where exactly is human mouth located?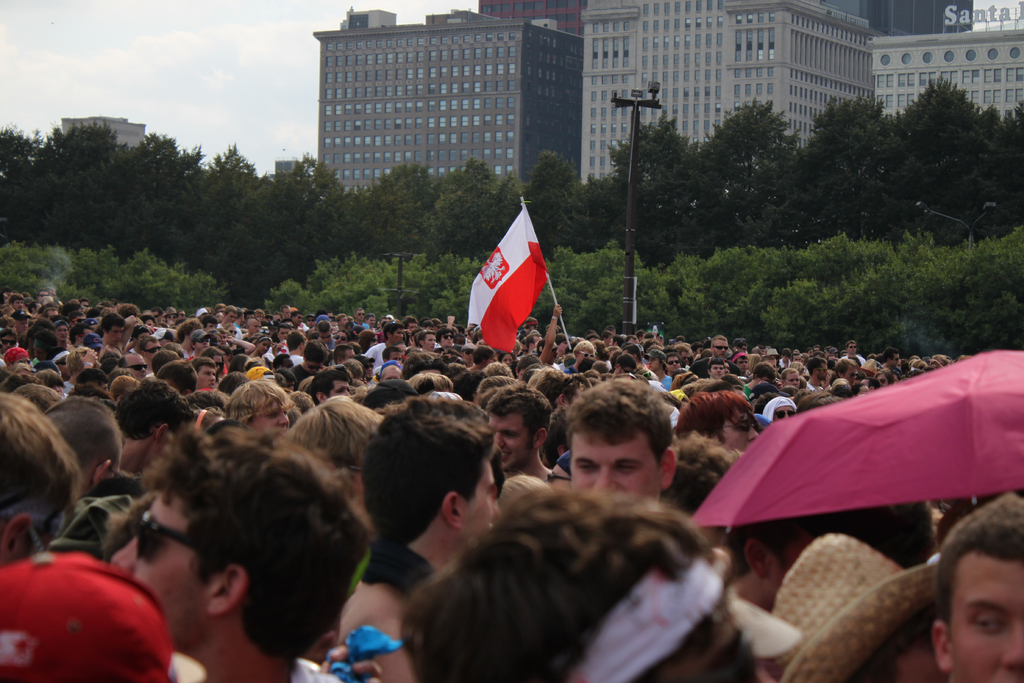
Its bounding box is (x1=214, y1=370, x2=221, y2=375).
